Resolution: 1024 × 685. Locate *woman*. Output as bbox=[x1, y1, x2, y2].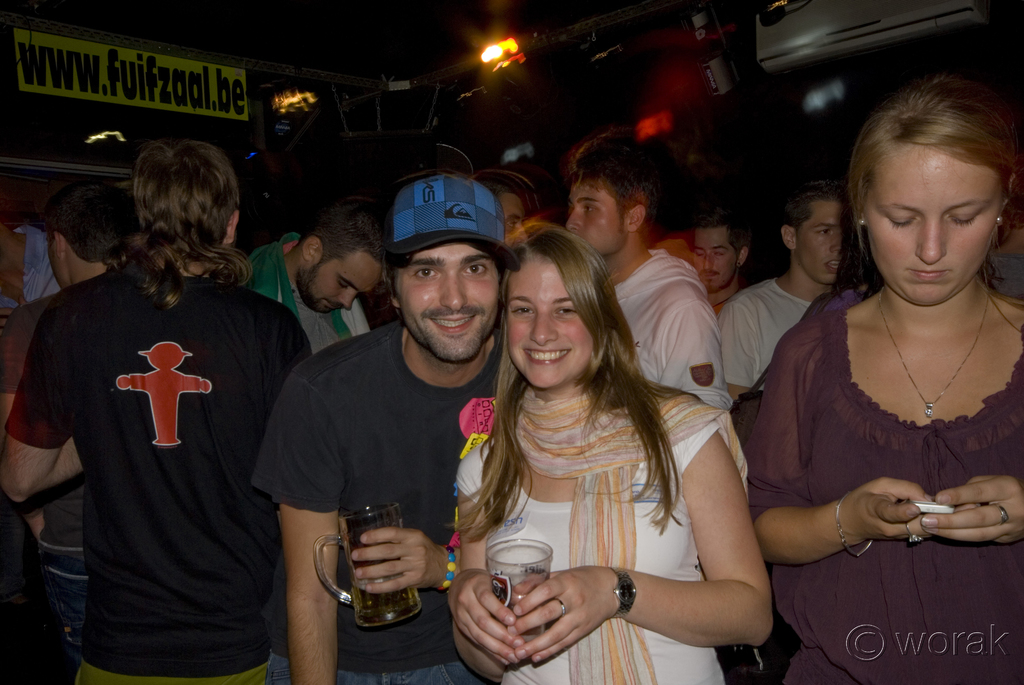
bbox=[458, 229, 733, 668].
